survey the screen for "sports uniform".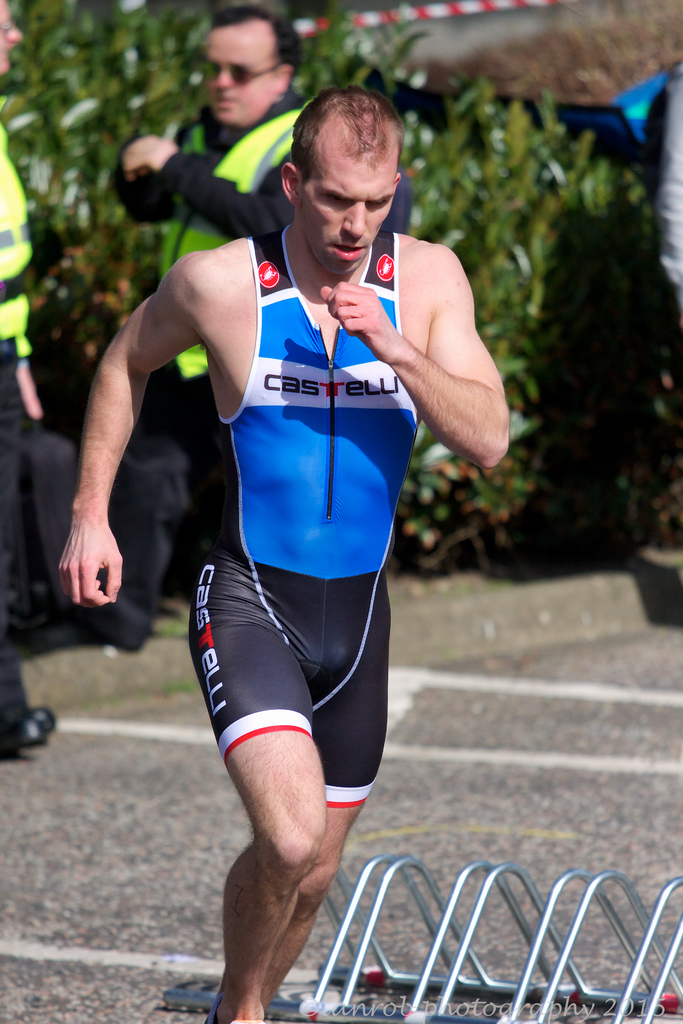
Survey found: Rect(0, 118, 59, 740).
